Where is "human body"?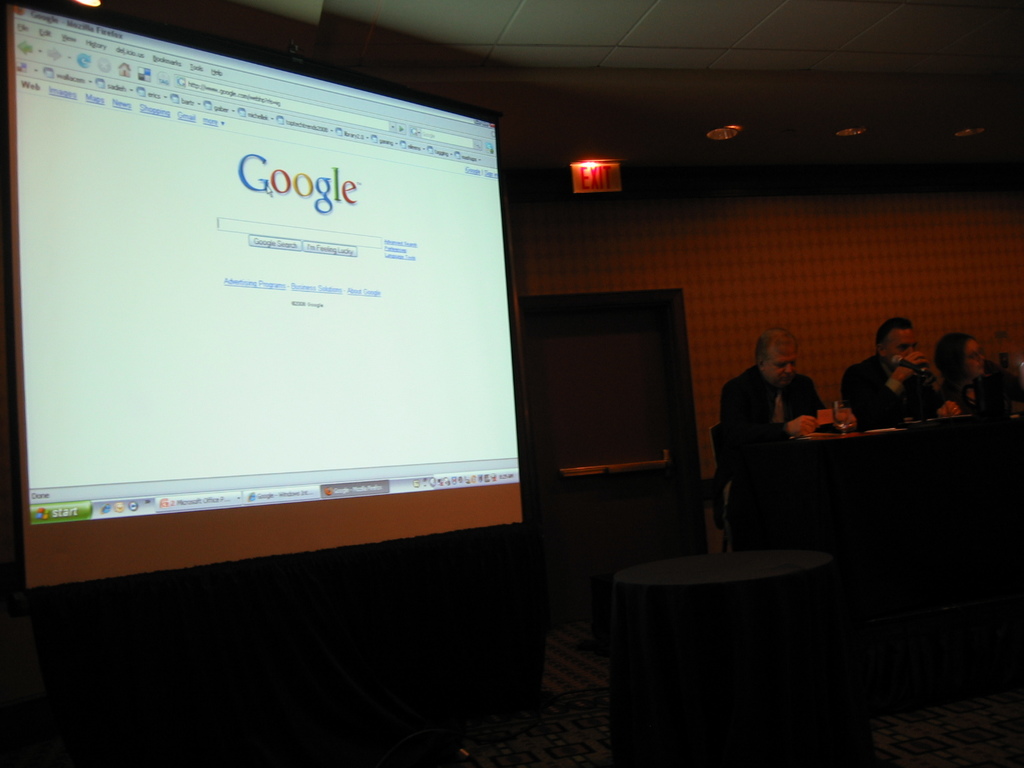
(left=842, top=317, right=954, bottom=435).
